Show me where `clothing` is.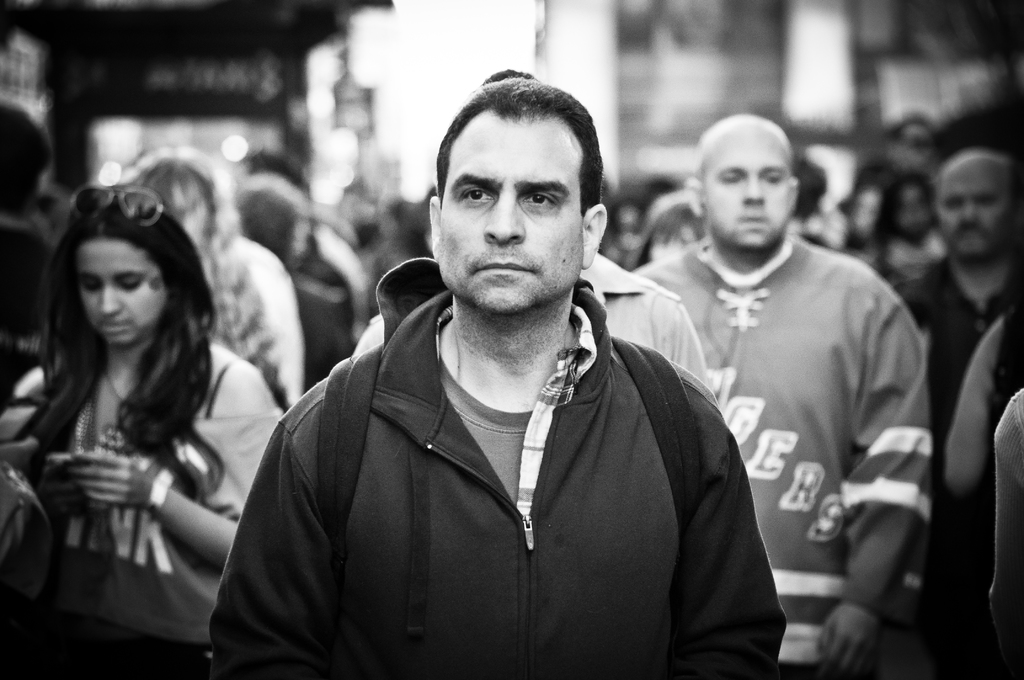
`clothing` is at {"left": 288, "top": 243, "right": 346, "bottom": 352}.
